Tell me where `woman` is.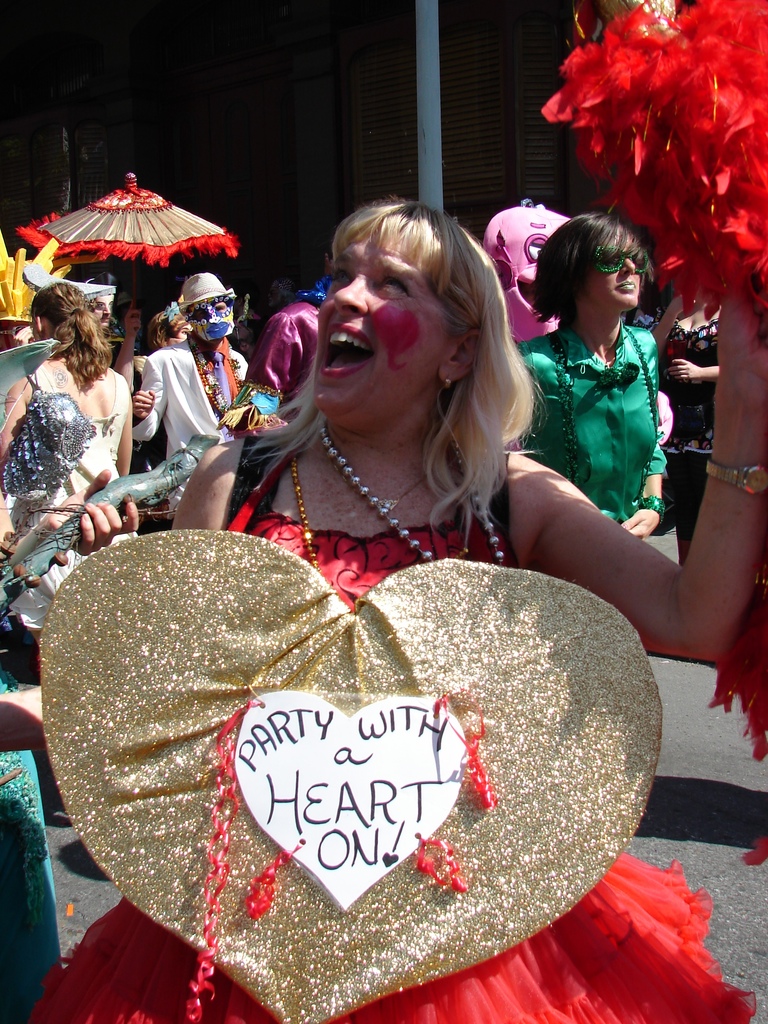
`woman` is at (x1=0, y1=282, x2=135, y2=644).
